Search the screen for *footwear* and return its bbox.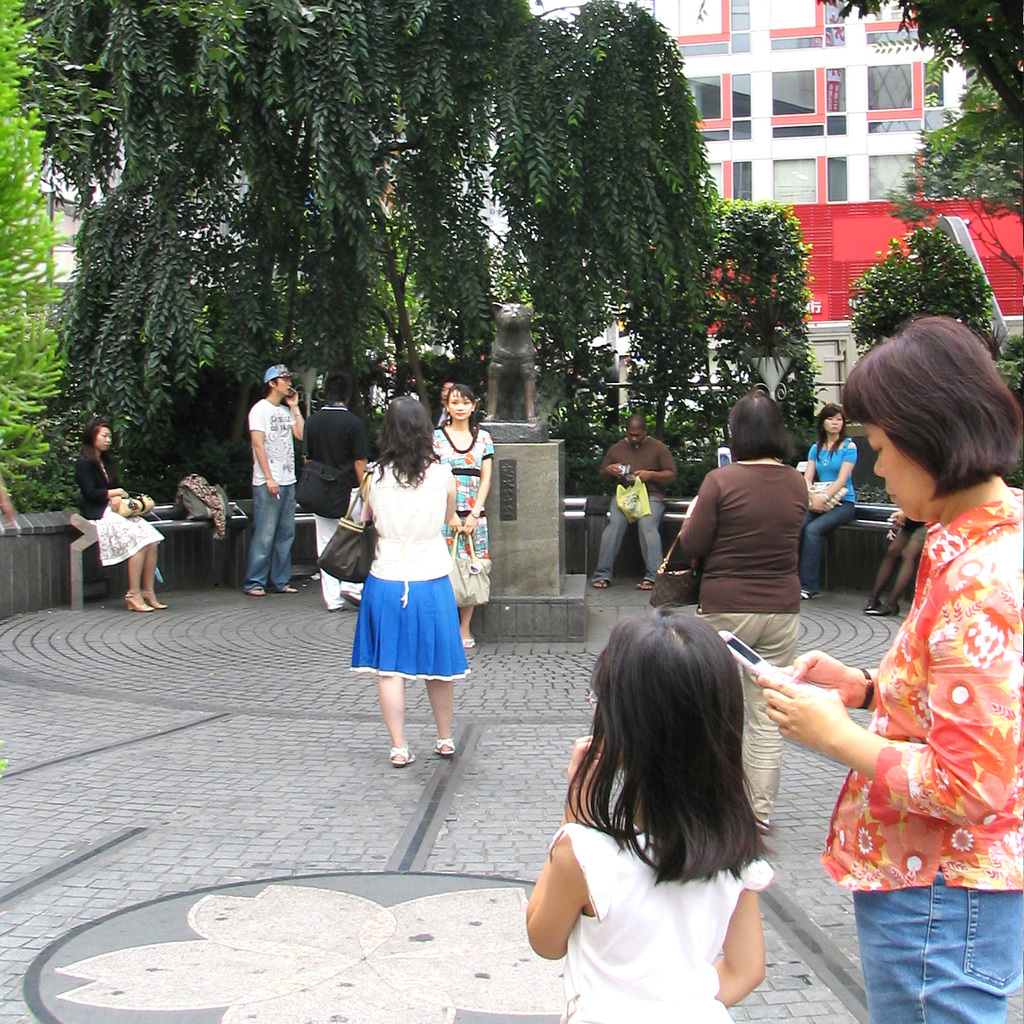
Found: Rect(123, 582, 154, 620).
